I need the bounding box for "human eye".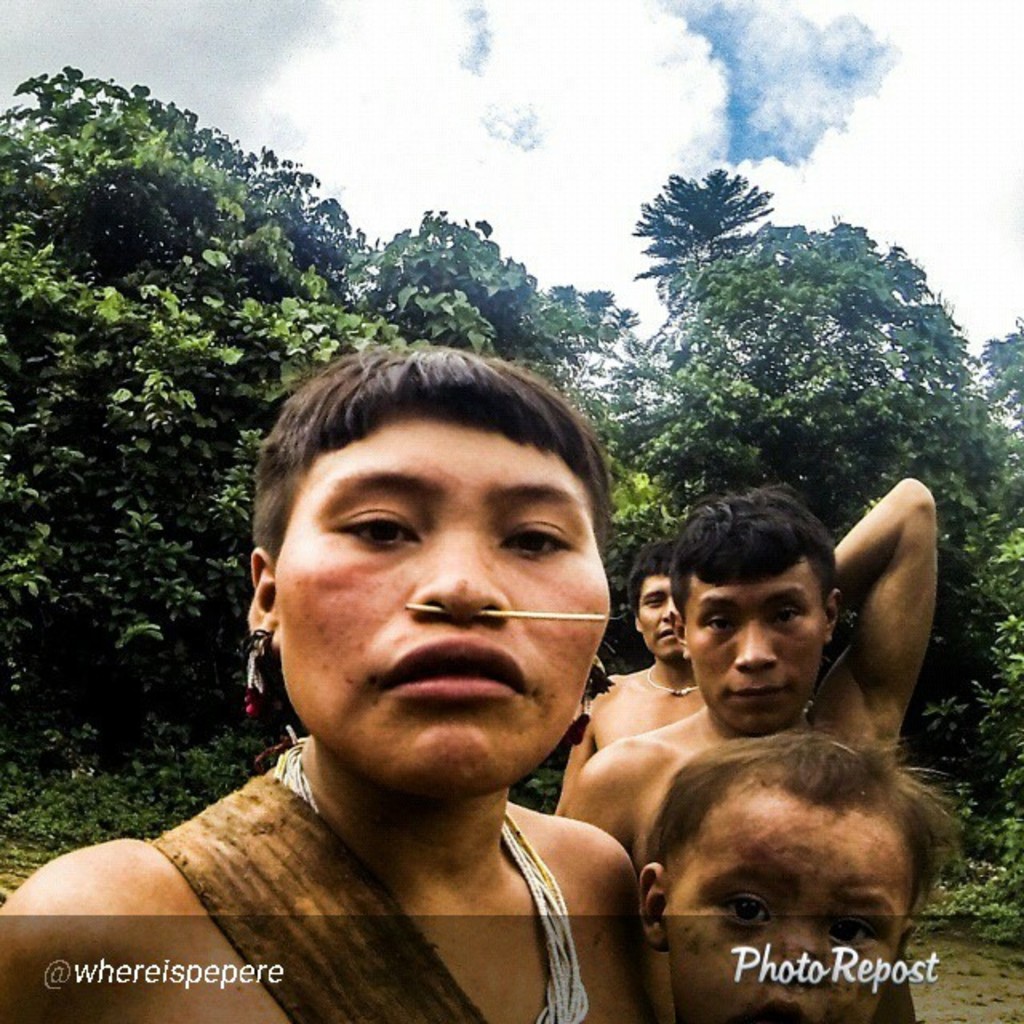
Here it is: crop(829, 910, 882, 944).
